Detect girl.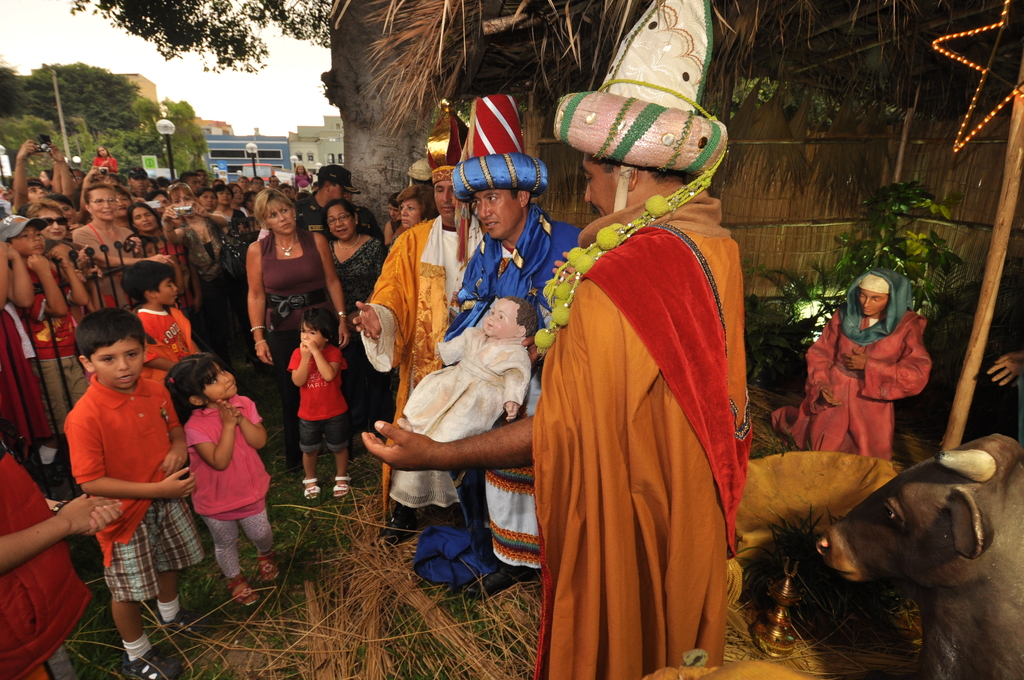
Detected at (left=241, top=184, right=341, bottom=432).
